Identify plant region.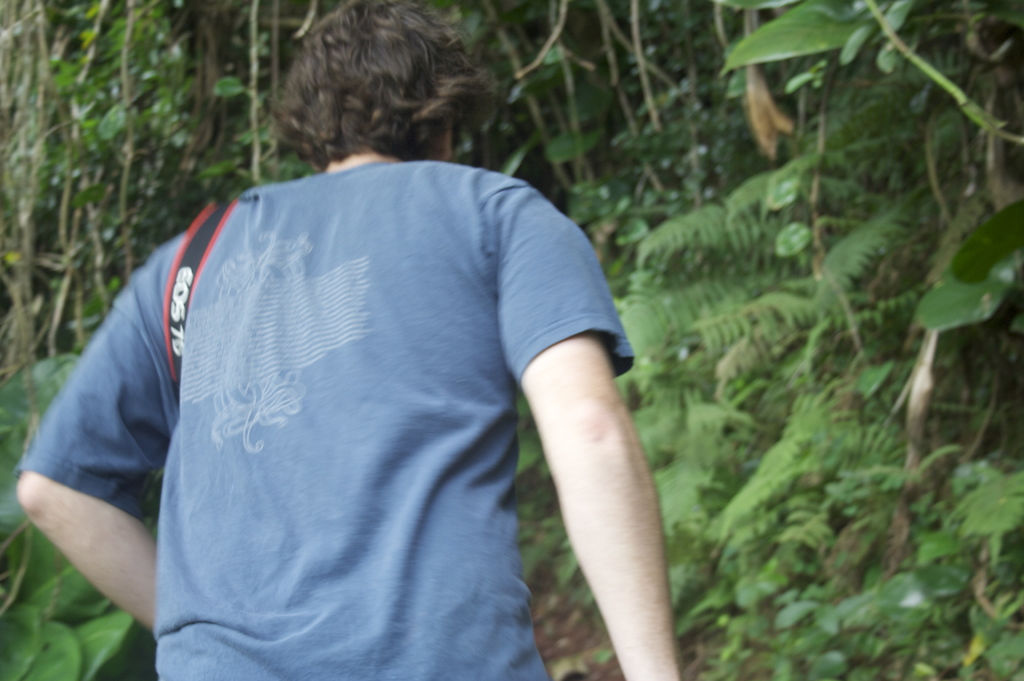
Region: 530,205,1023,680.
